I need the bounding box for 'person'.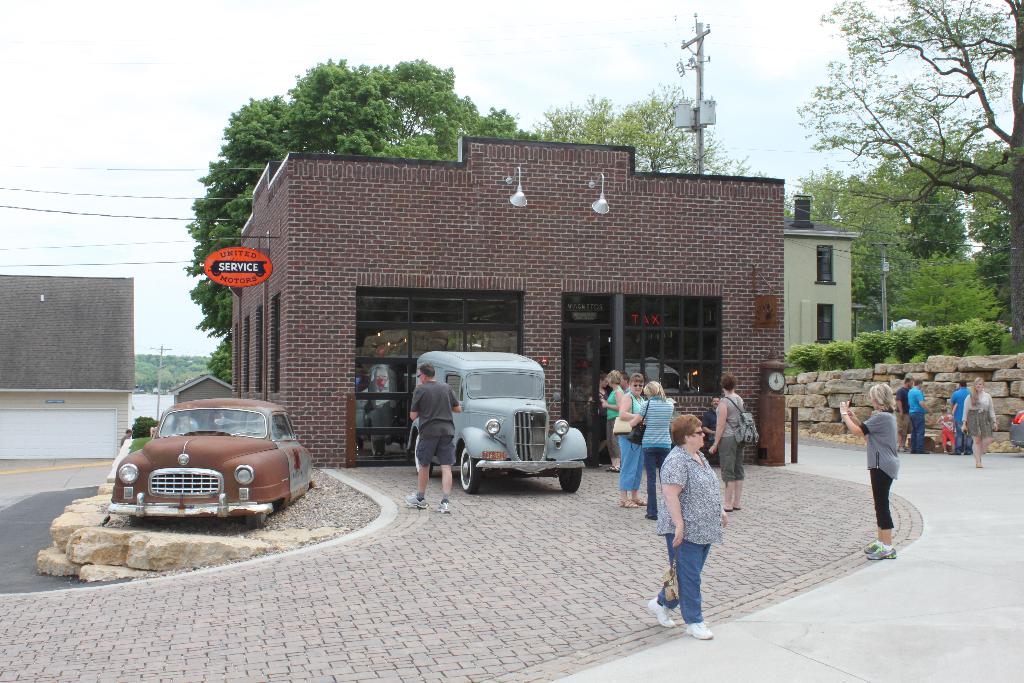
Here it is: bbox(840, 383, 906, 557).
